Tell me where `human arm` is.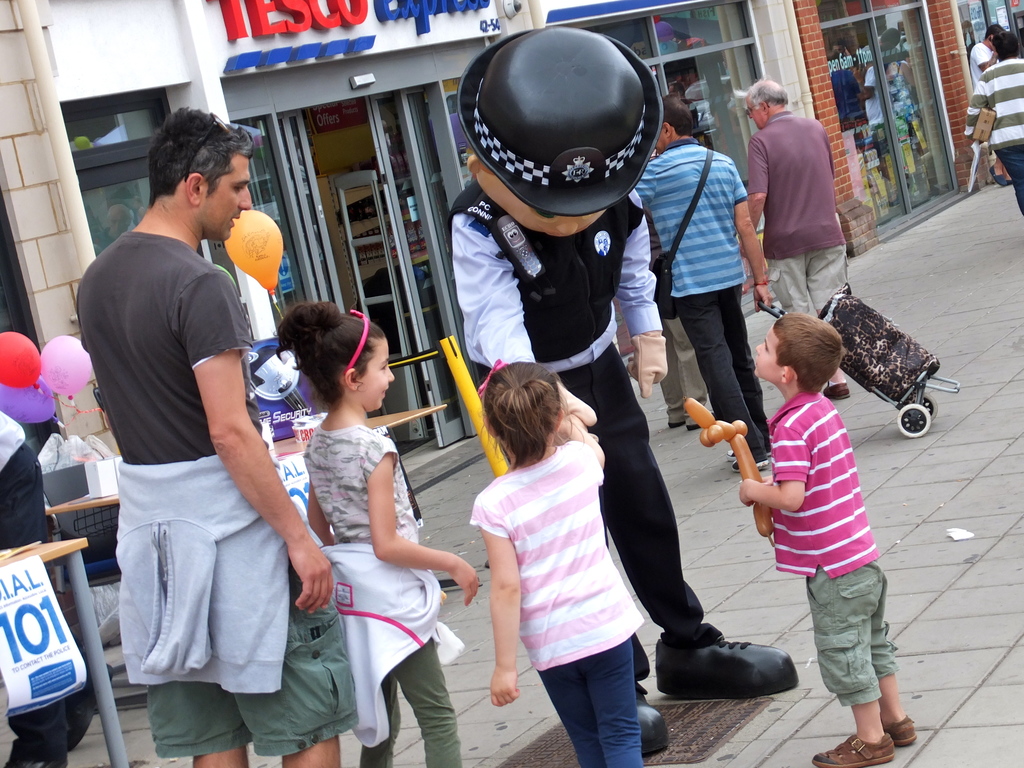
`human arm` is at l=452, t=210, r=599, b=420.
